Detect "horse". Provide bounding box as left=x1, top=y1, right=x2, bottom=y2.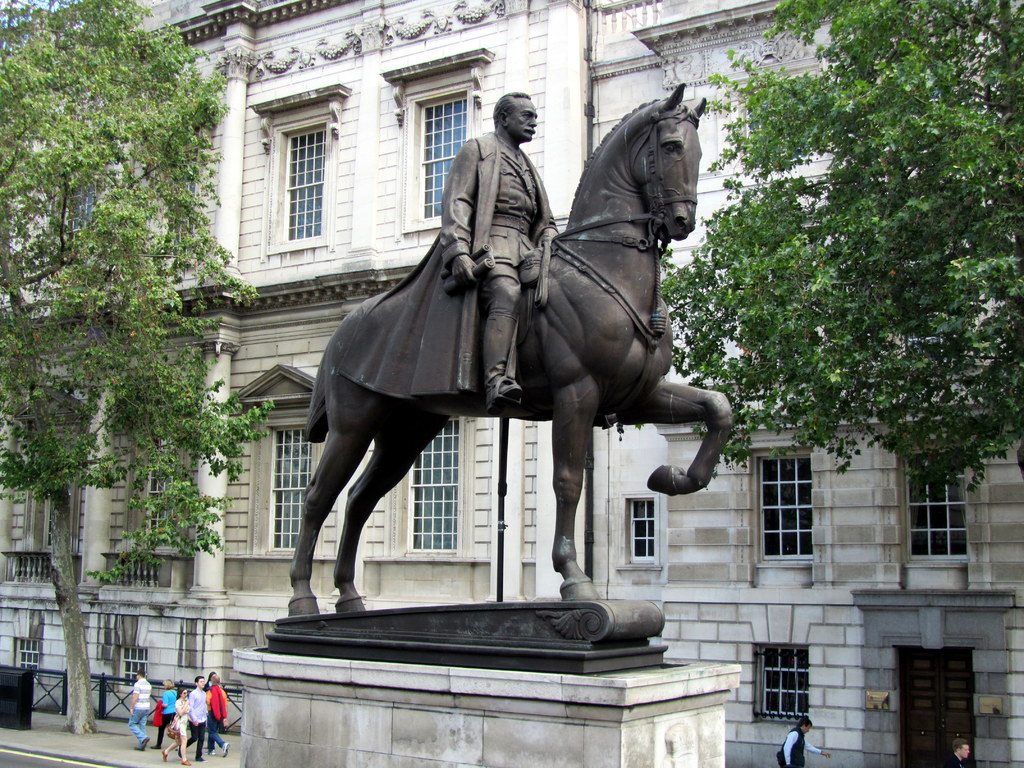
left=291, top=85, right=732, bottom=621.
